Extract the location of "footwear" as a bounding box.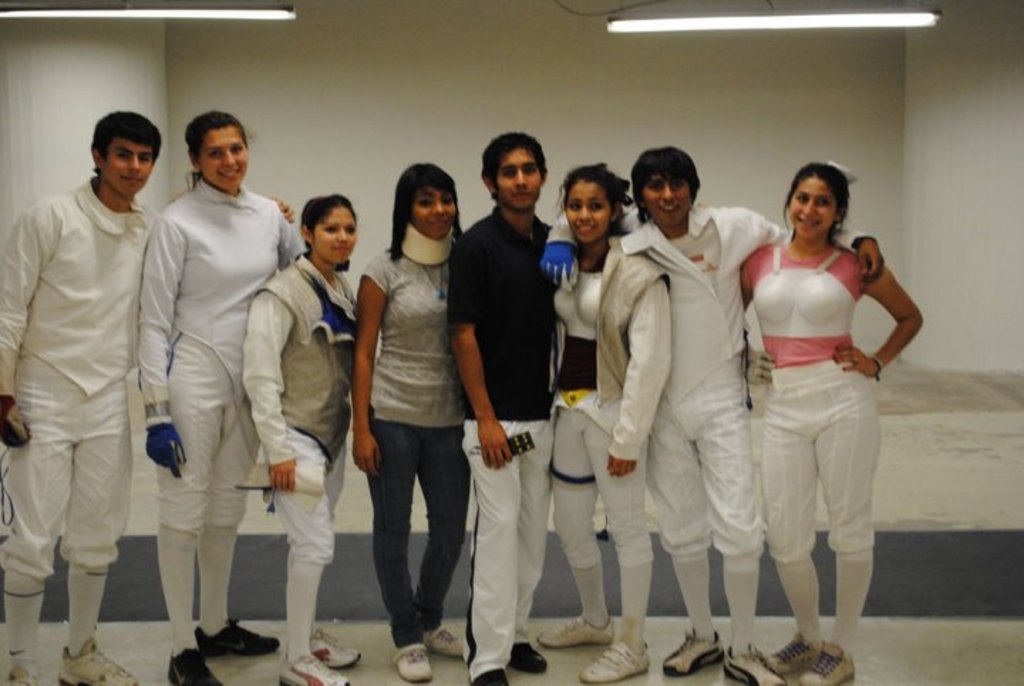
(767,632,828,676).
